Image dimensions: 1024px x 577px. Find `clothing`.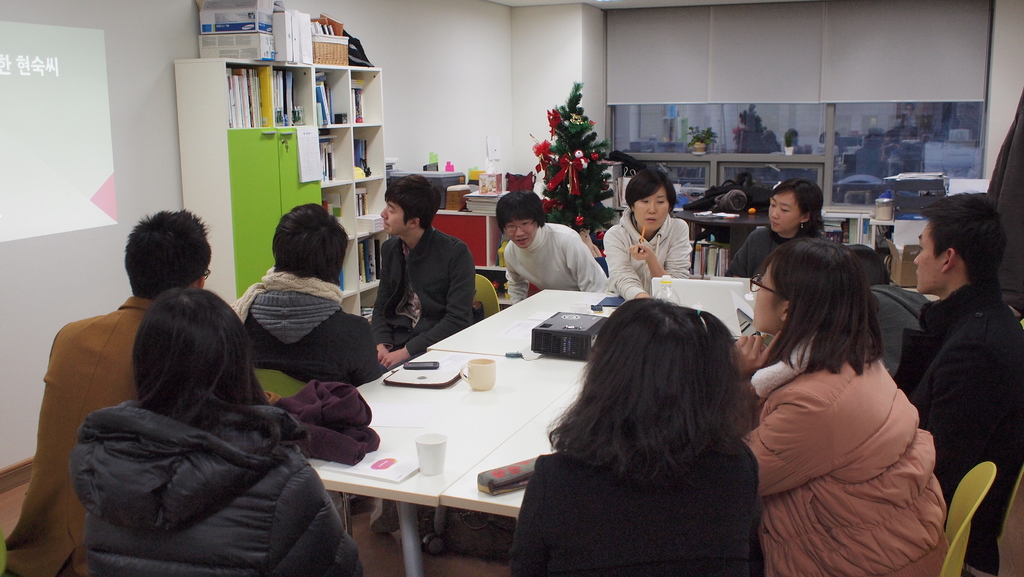
box=[74, 410, 360, 576].
